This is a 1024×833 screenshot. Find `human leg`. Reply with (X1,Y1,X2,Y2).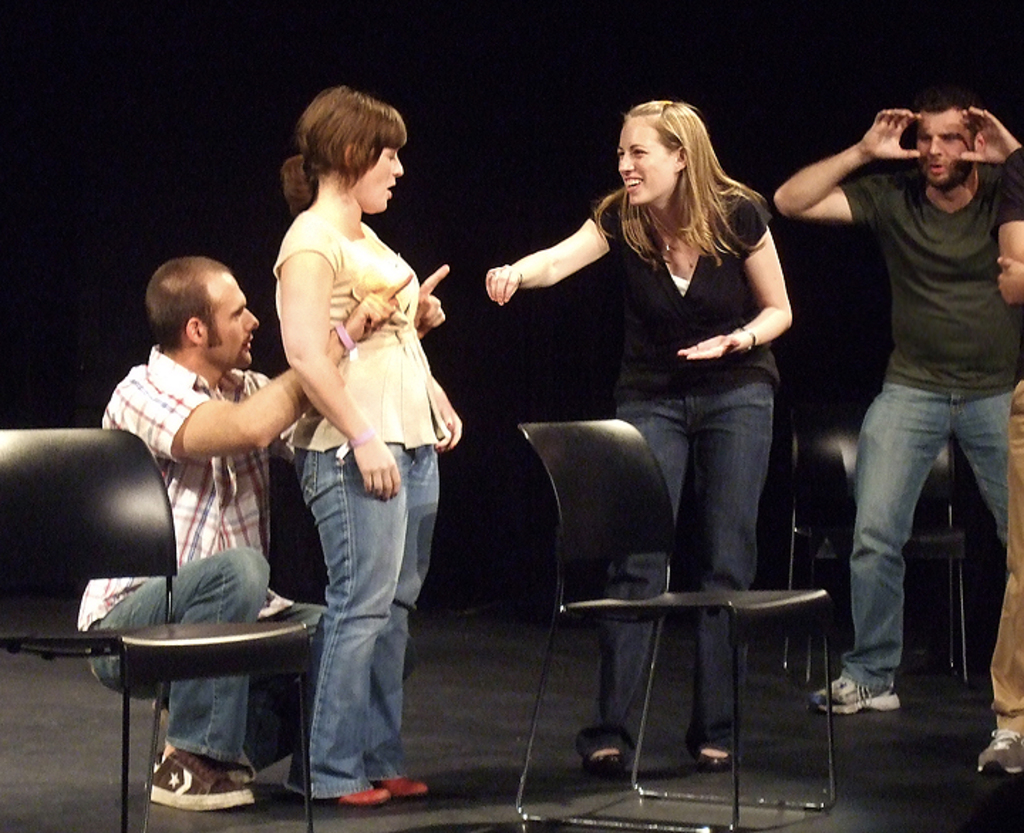
(969,387,1023,782).
